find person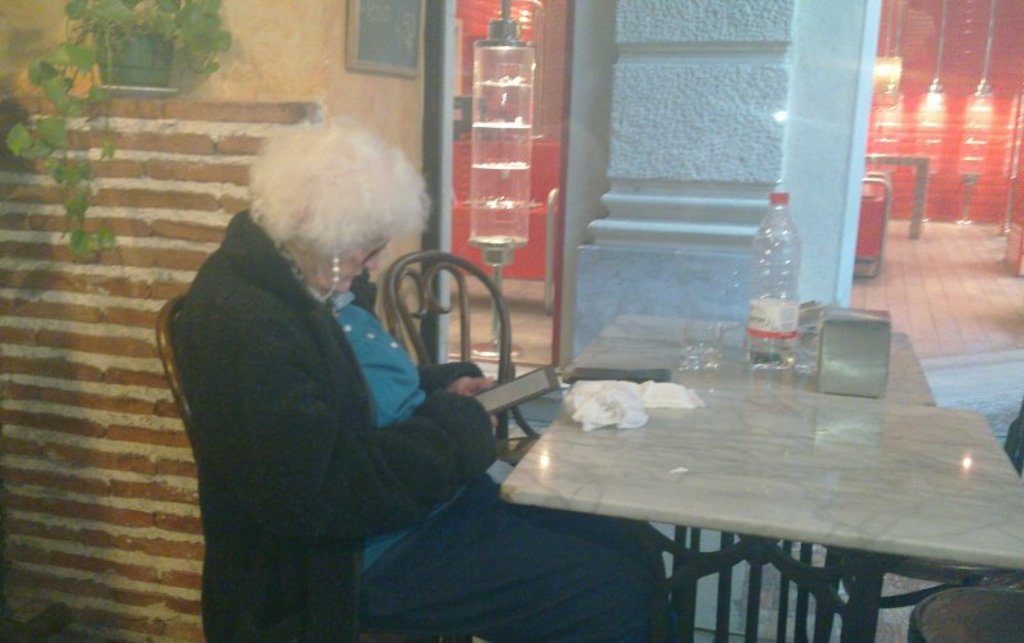
{"left": 159, "top": 104, "right": 675, "bottom": 642}
